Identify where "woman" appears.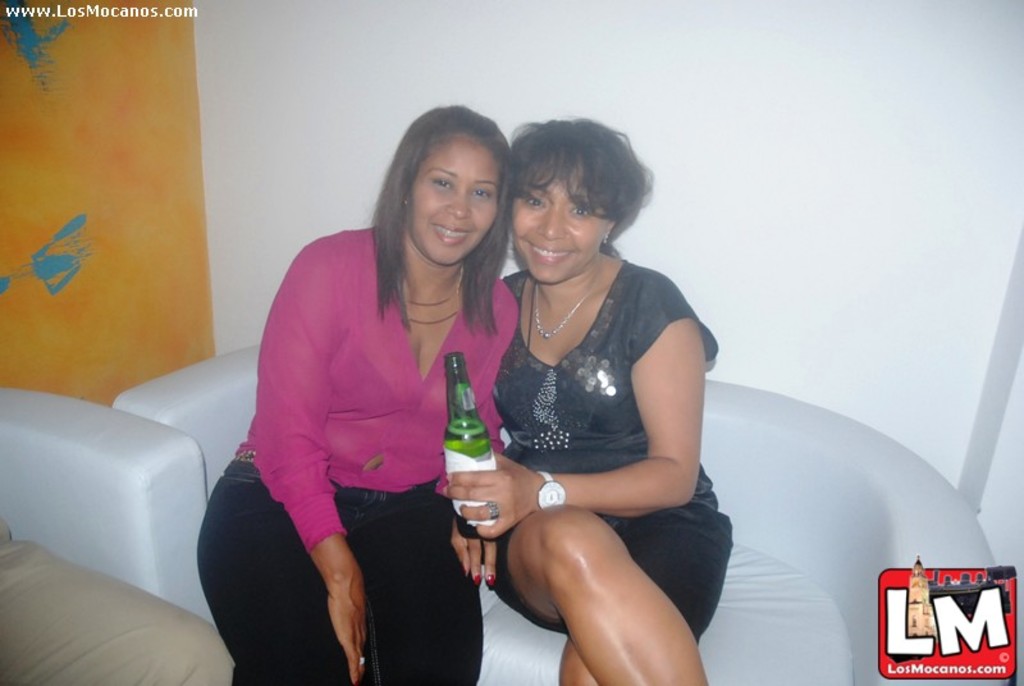
Appears at x1=197 y1=101 x2=526 y2=685.
